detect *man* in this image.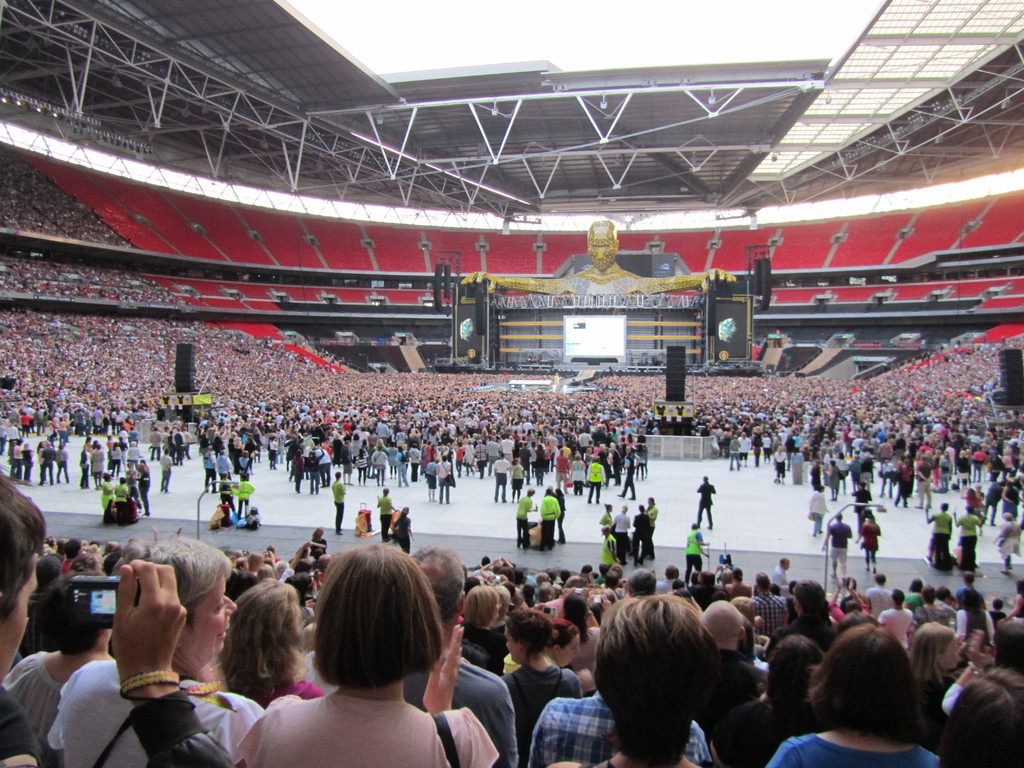
Detection: [x1=127, y1=465, x2=134, y2=494].
